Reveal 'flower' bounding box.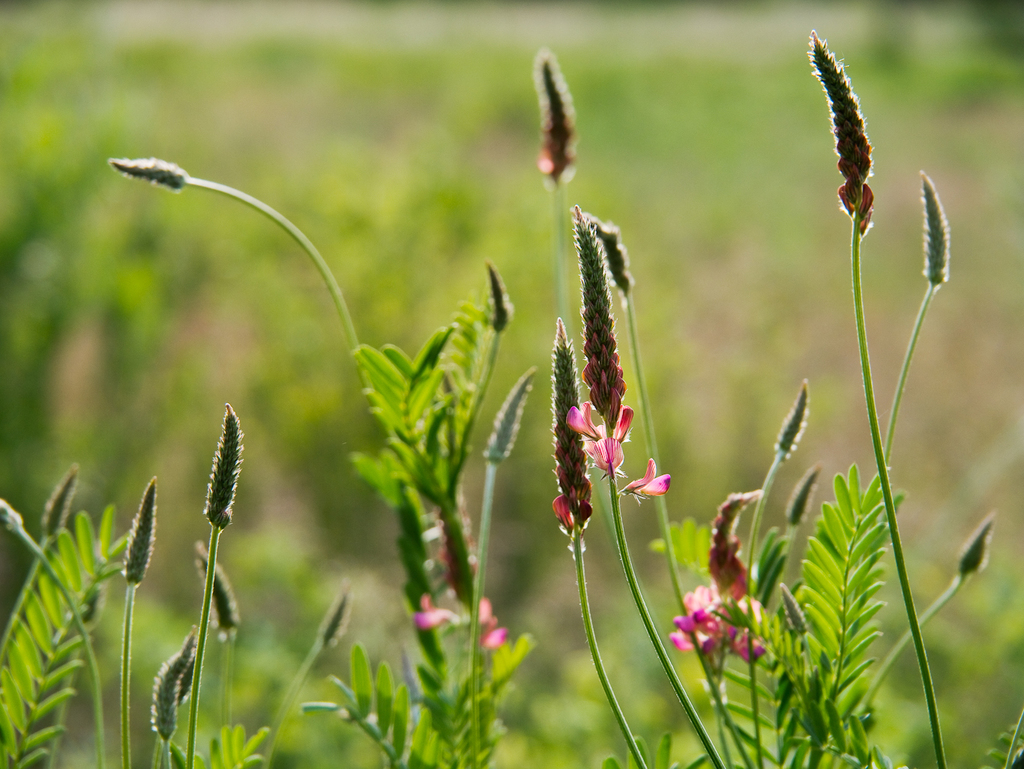
Revealed: <box>488,258,509,343</box>.
